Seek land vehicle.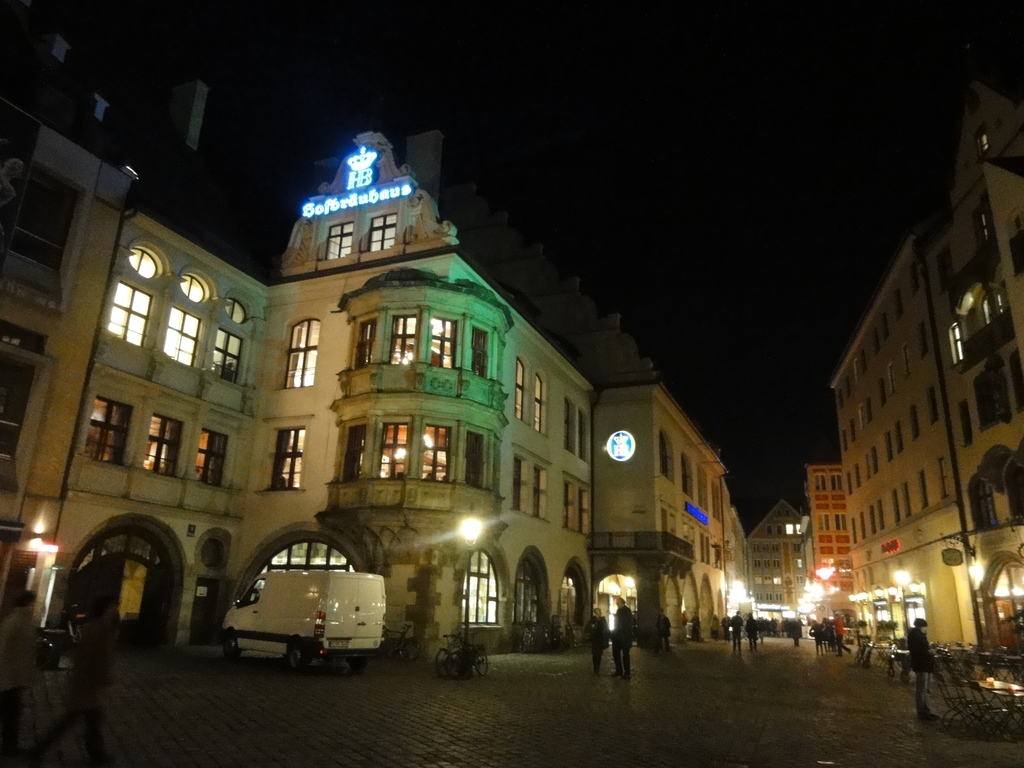
<box>384,623,421,668</box>.
